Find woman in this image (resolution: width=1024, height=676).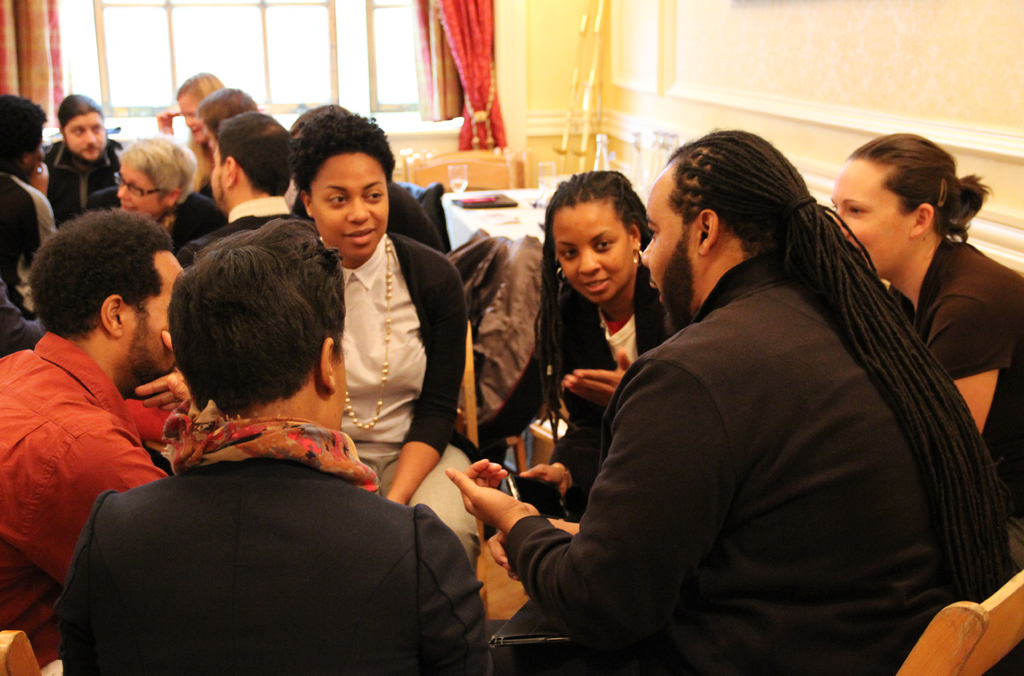
bbox(288, 104, 492, 578).
